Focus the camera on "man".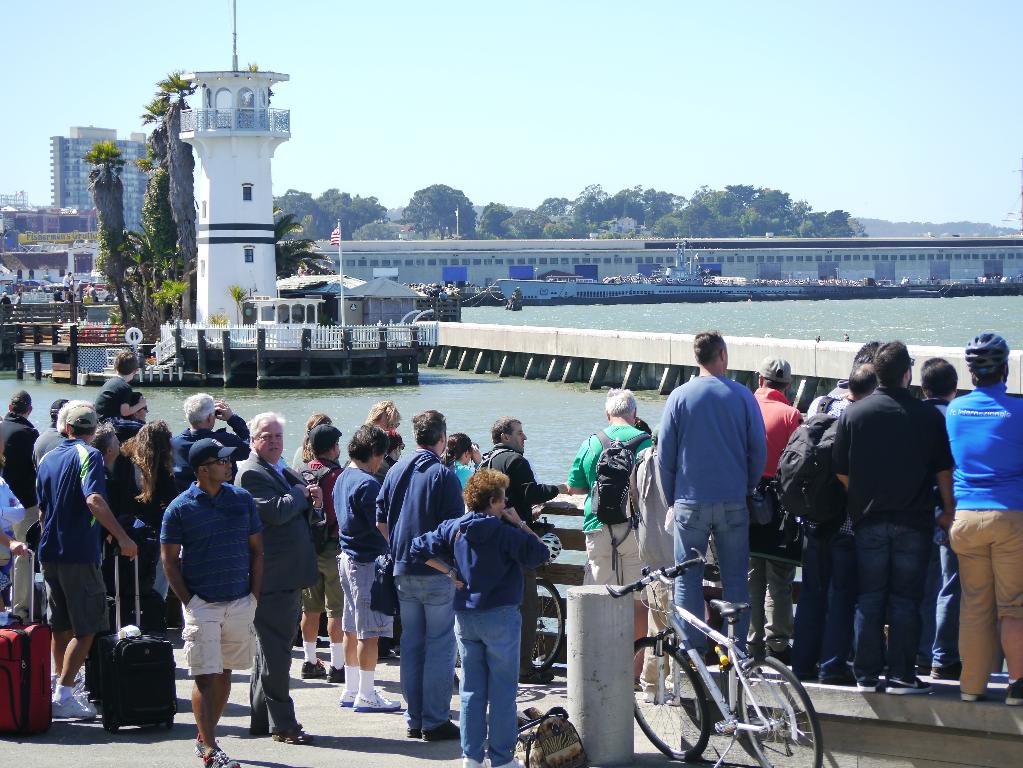
Focus region: 752:355:806:662.
